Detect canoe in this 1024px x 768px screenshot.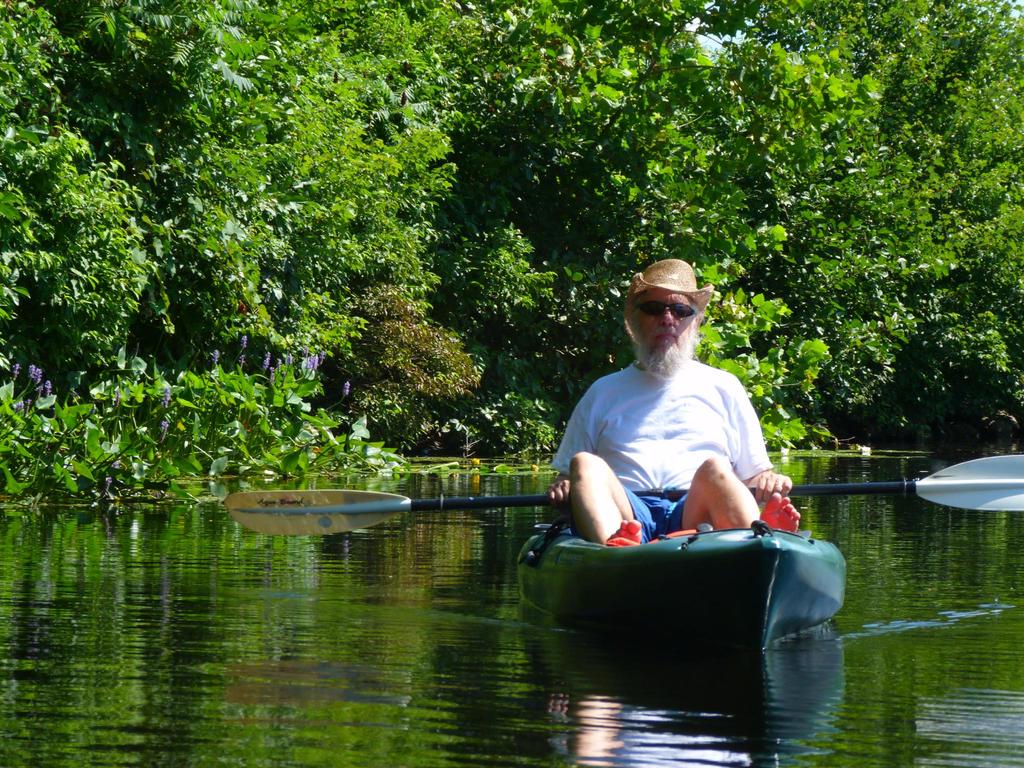
Detection: [x1=504, y1=477, x2=844, y2=662].
